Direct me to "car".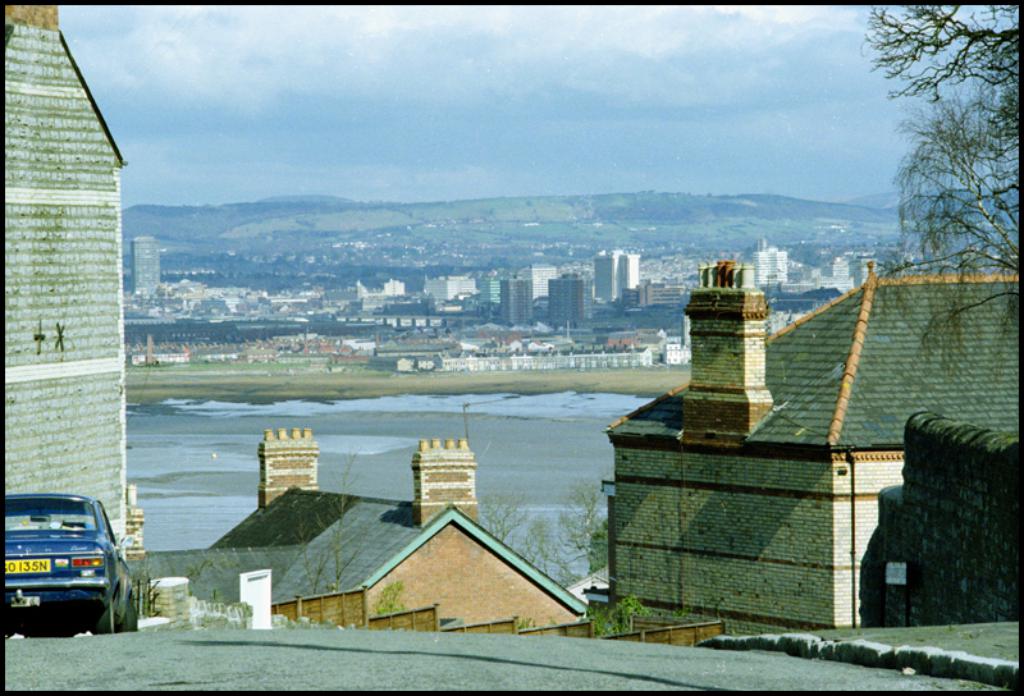
Direction: (x1=1, y1=496, x2=127, y2=637).
